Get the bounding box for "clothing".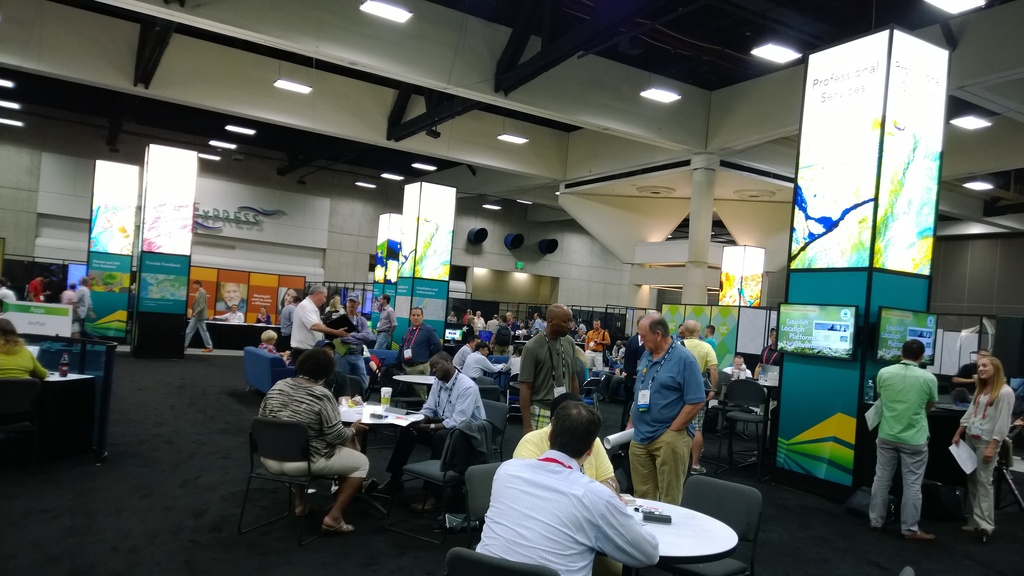
crop(460, 323, 483, 345).
